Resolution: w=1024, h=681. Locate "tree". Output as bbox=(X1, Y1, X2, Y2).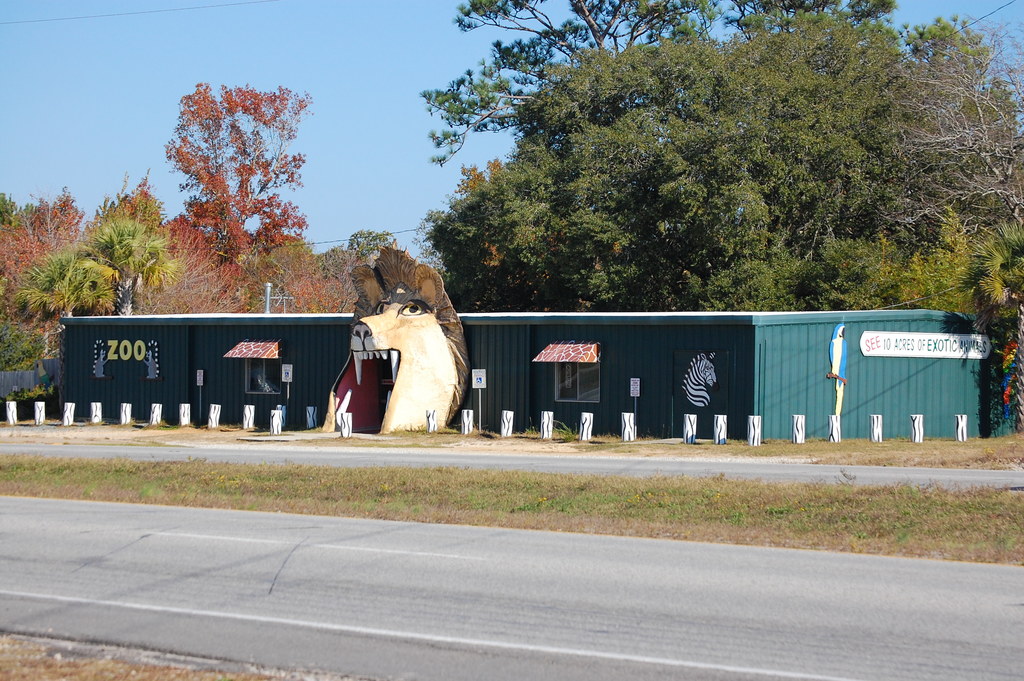
bbox=(863, 1, 1023, 234).
